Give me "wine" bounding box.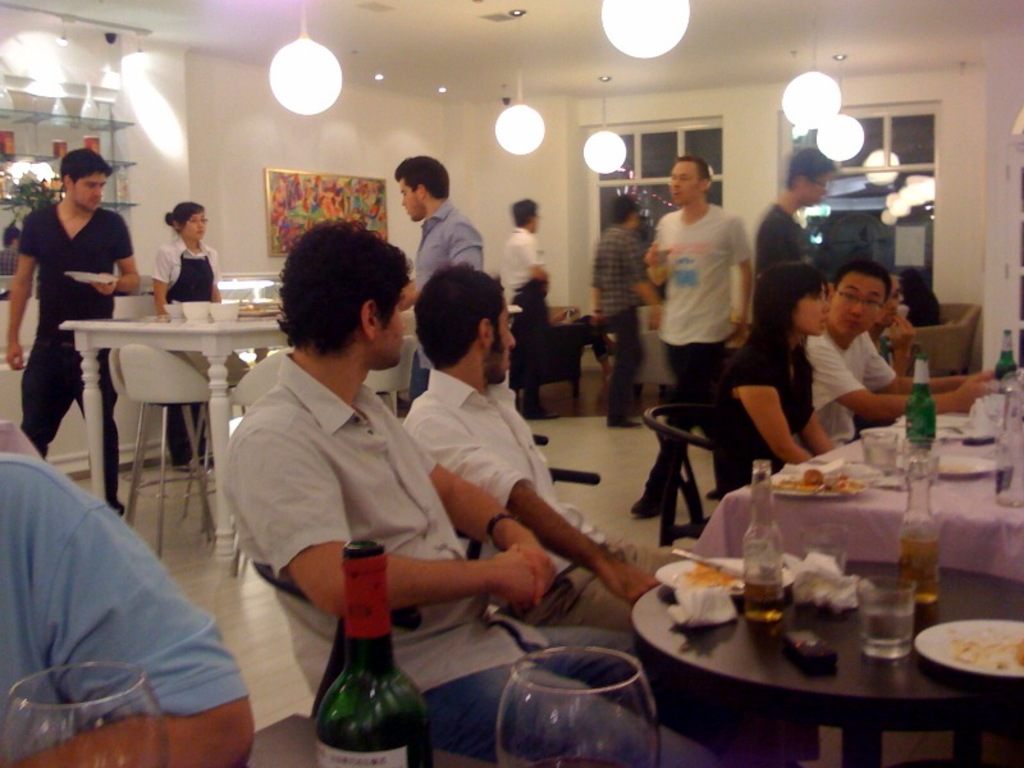
crop(526, 759, 627, 767).
